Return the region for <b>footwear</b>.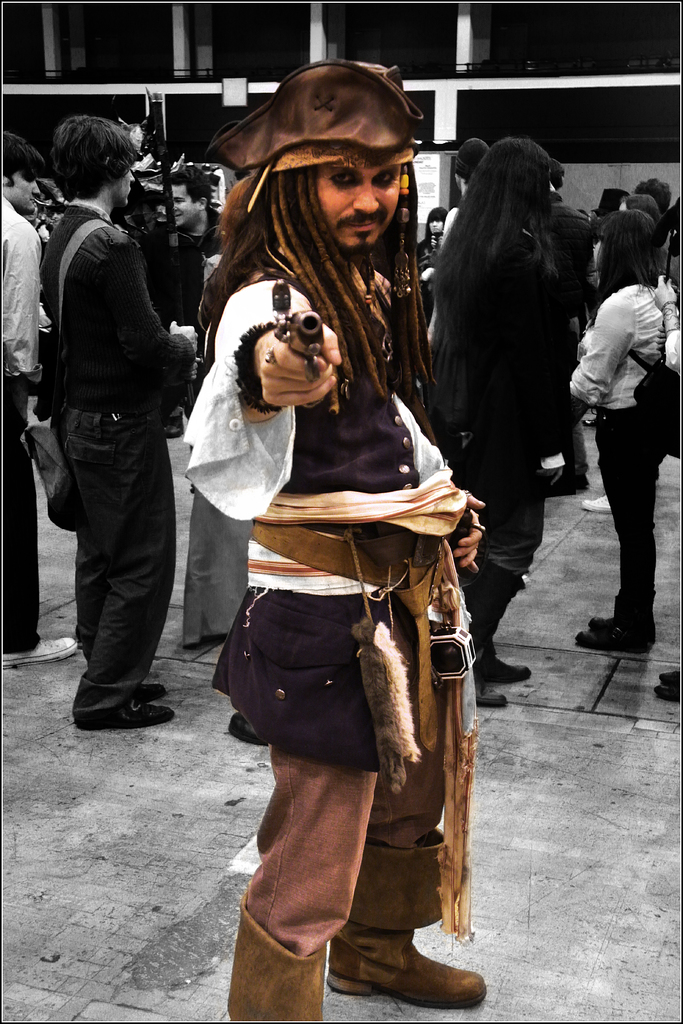
(475,652,531,683).
